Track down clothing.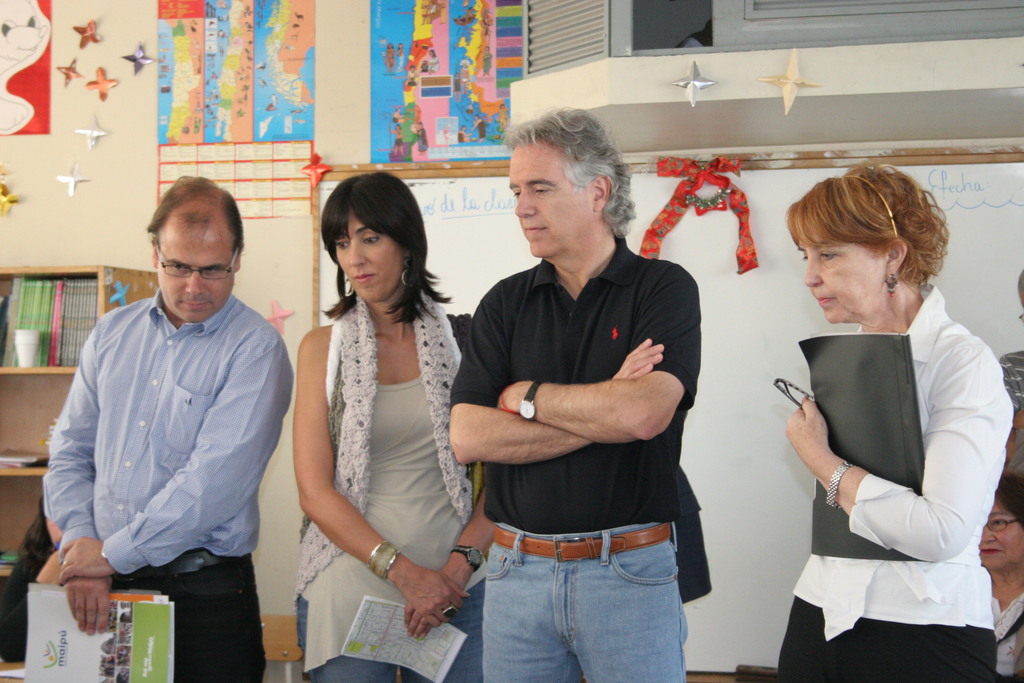
Tracked to 991, 349, 1023, 472.
